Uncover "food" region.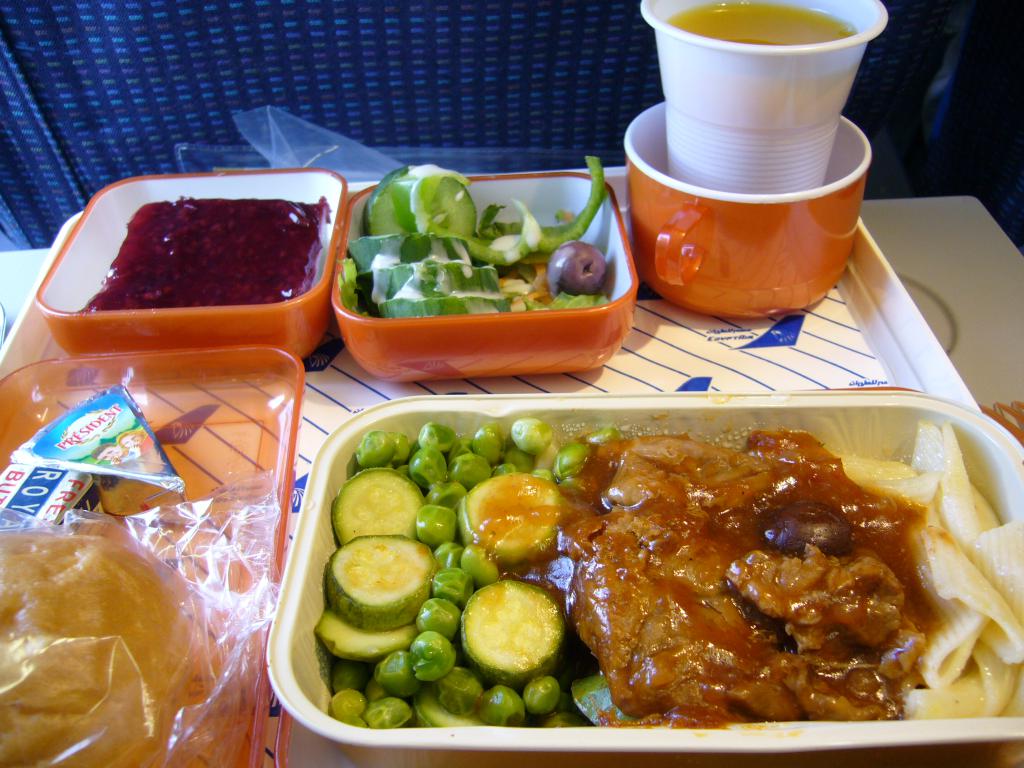
Uncovered: bbox=(0, 518, 251, 767).
